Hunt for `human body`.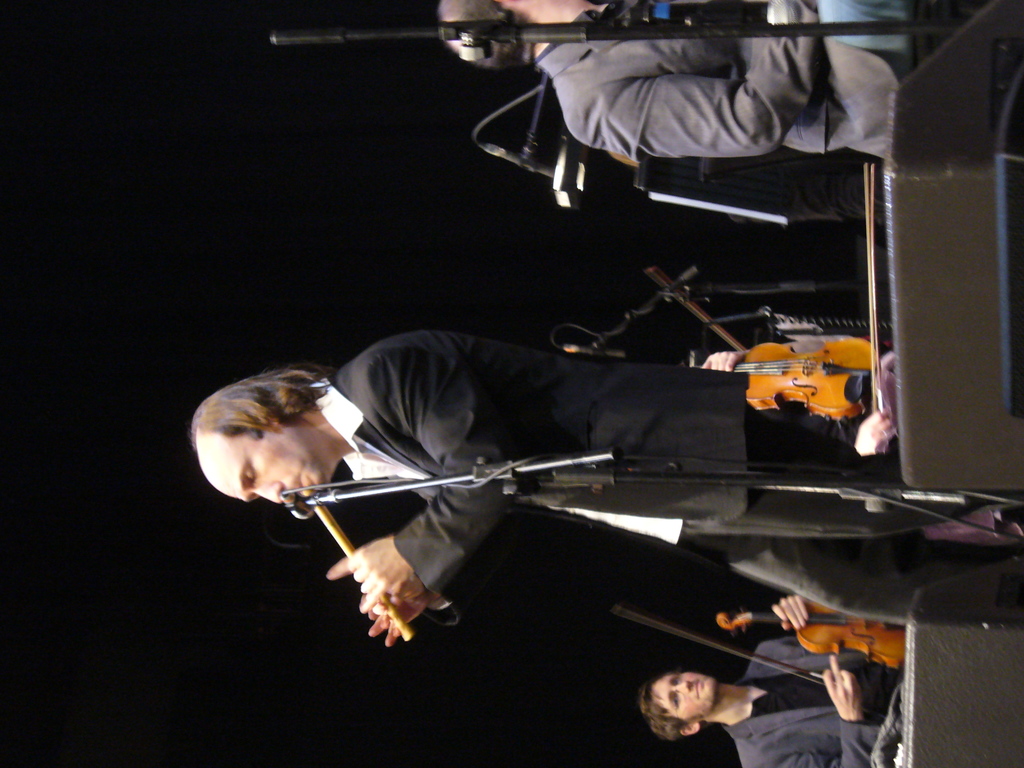
Hunted down at (x1=531, y1=0, x2=907, y2=172).
